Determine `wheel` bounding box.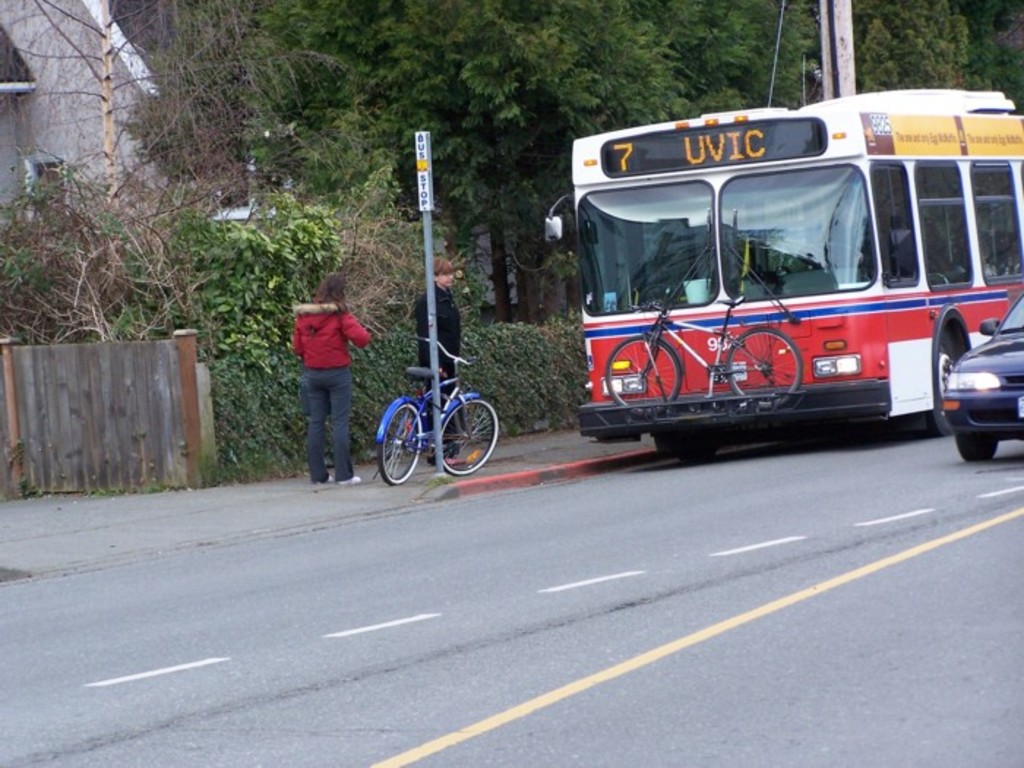
Determined: left=607, top=336, right=680, bottom=413.
